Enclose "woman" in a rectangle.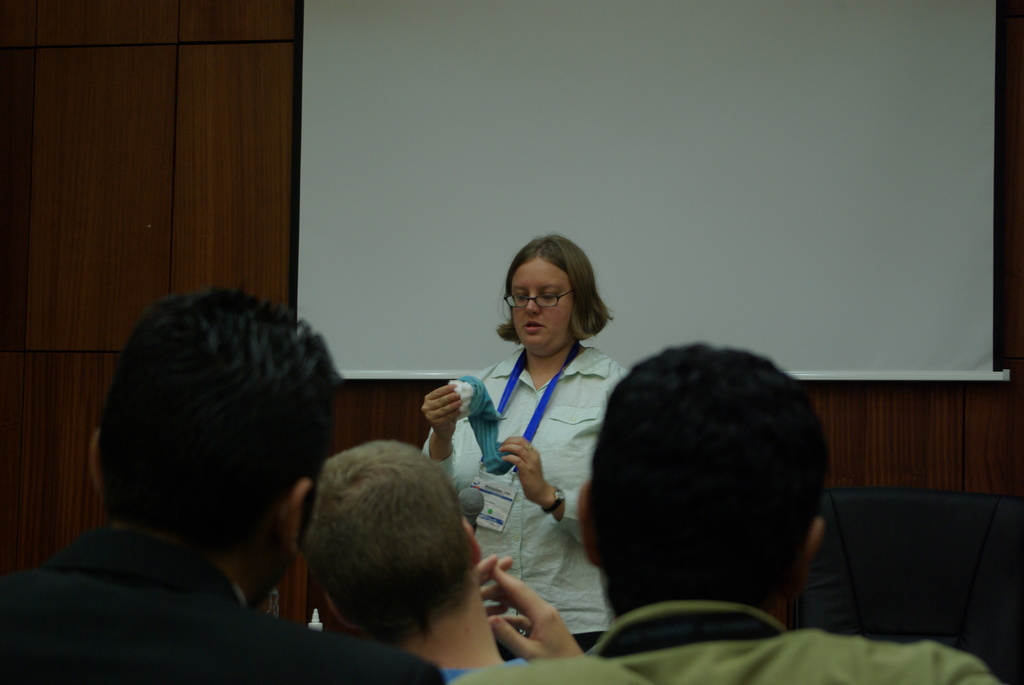
<bbox>435, 239, 628, 626</bbox>.
